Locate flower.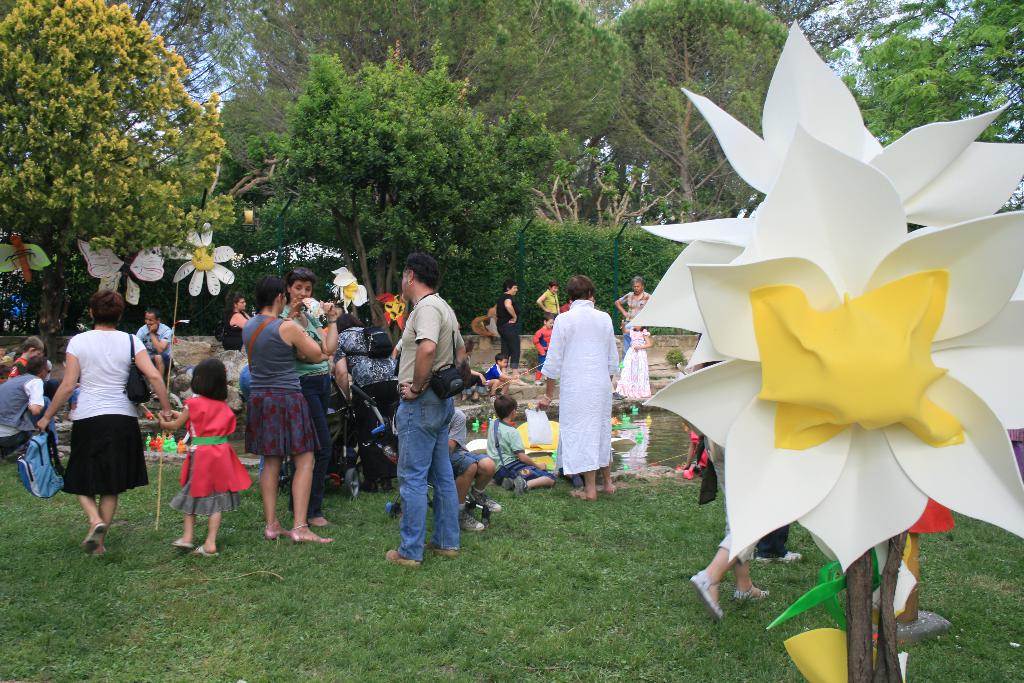
Bounding box: 173,227,235,296.
